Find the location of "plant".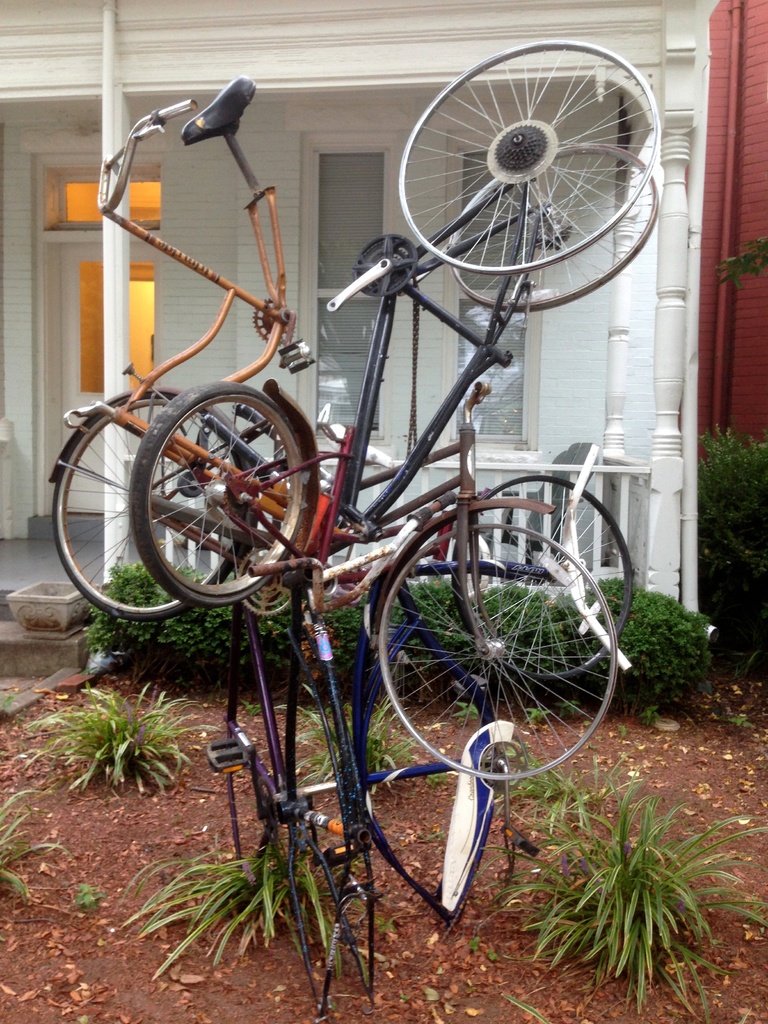
Location: [x1=429, y1=764, x2=446, y2=791].
